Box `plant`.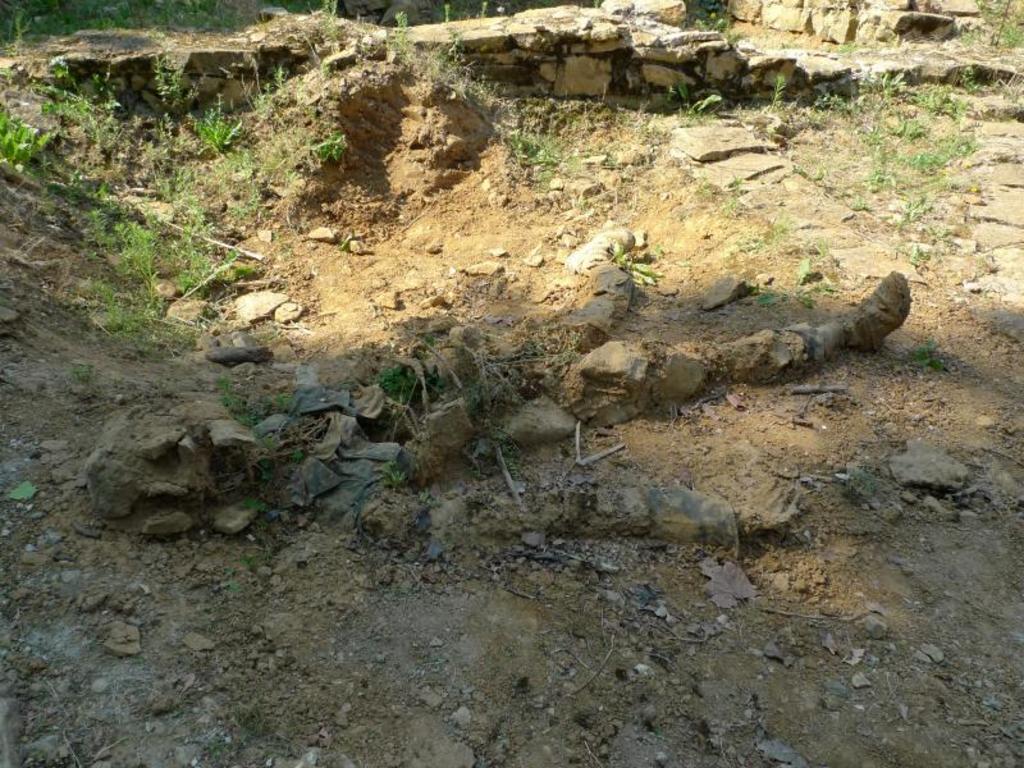
735/212/795/253.
